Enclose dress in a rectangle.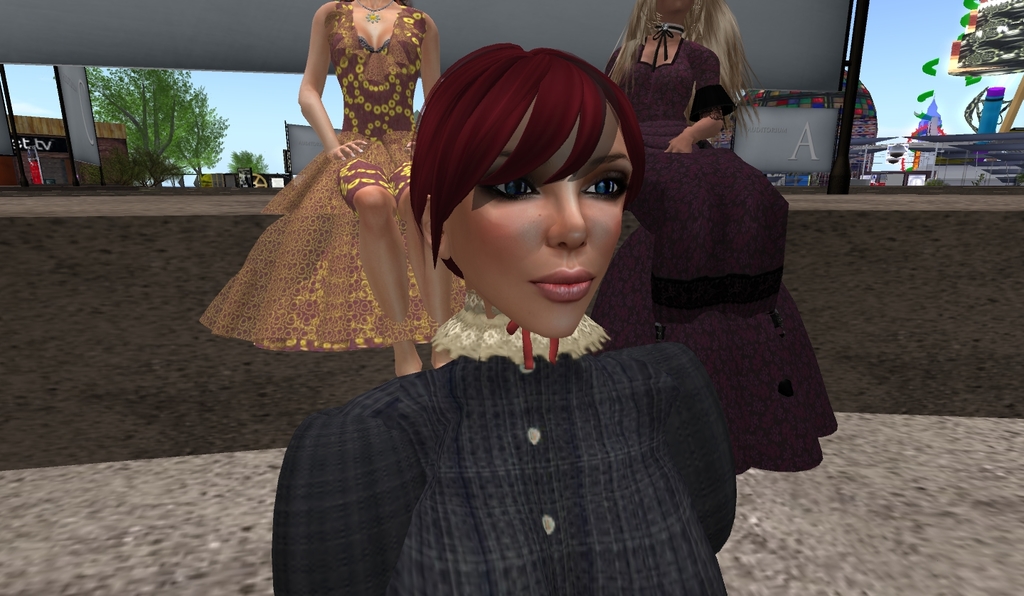
x1=203, y1=0, x2=420, y2=347.
